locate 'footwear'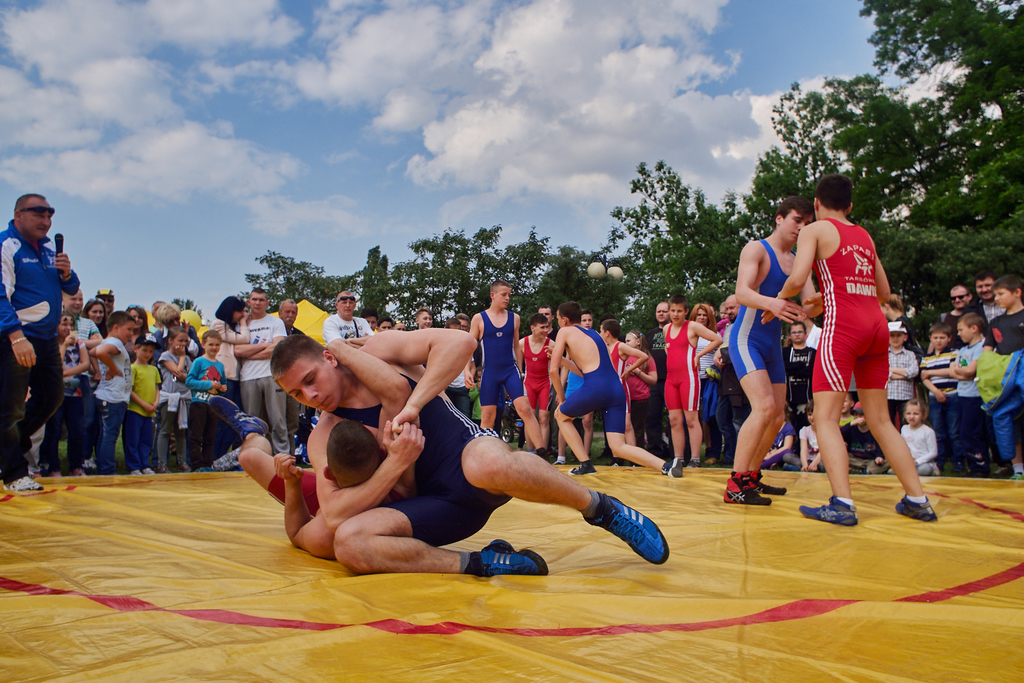
[left=797, top=498, right=859, bottom=527]
